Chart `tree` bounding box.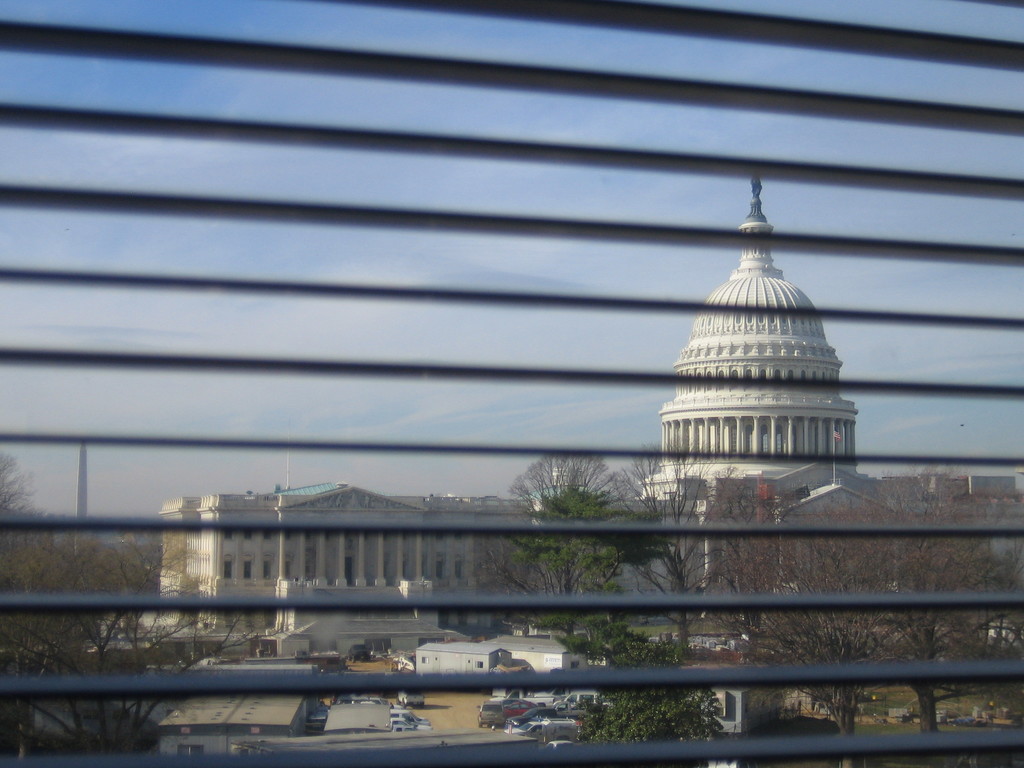
Charted: x1=0 y1=435 x2=47 y2=524.
